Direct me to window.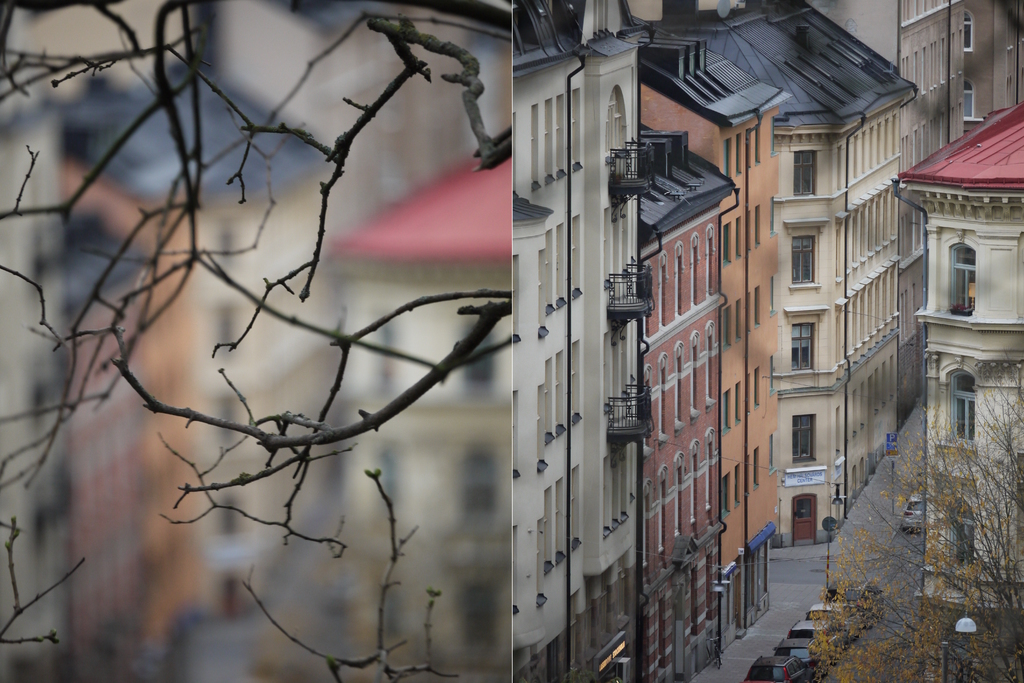
Direction: BBox(785, 325, 817, 370).
